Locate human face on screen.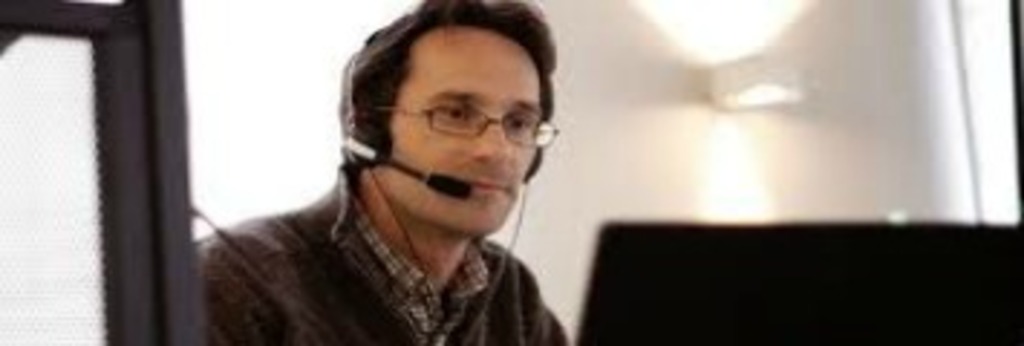
On screen at BBox(375, 20, 545, 231).
